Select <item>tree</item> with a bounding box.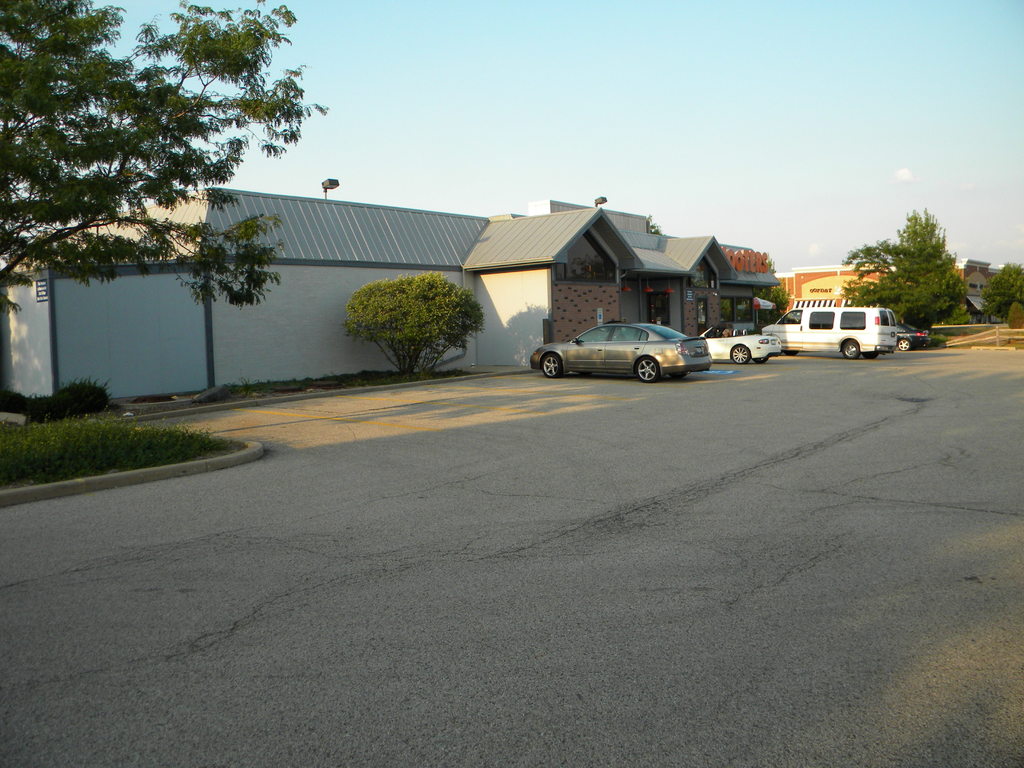
bbox=(842, 202, 970, 335).
